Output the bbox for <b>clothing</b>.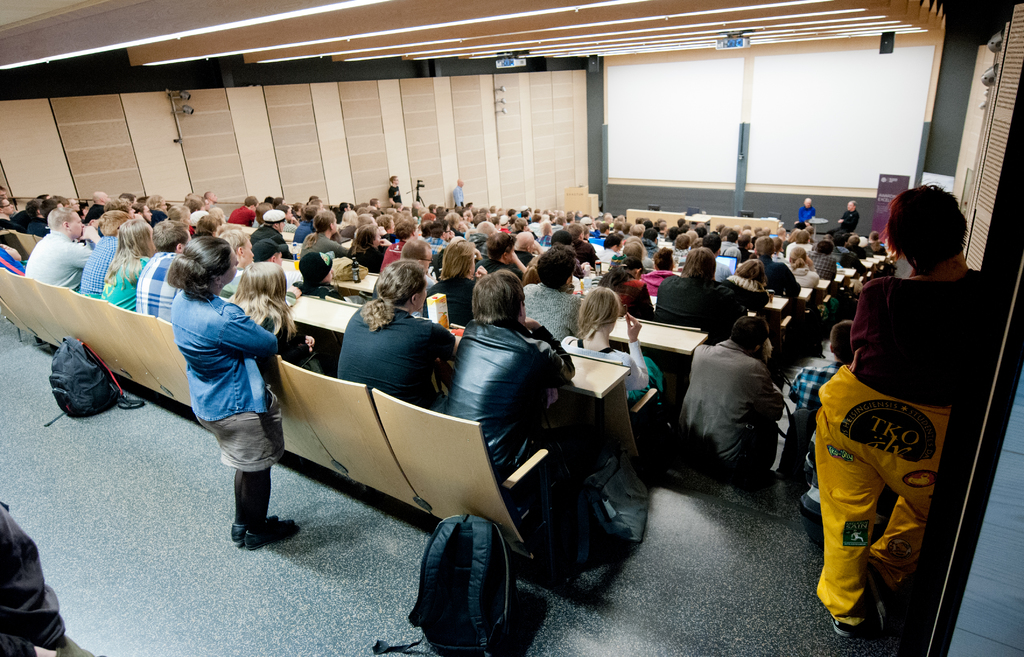
x1=98 y1=247 x2=148 y2=315.
